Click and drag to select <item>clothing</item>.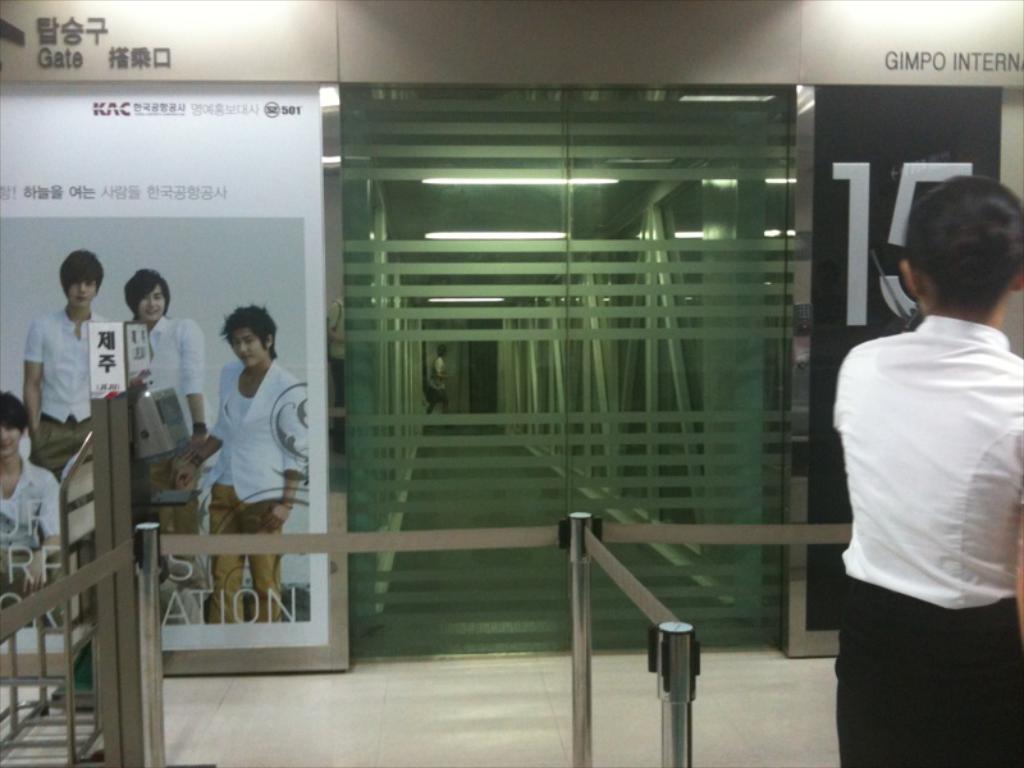
Selection: 204/360/315/622.
